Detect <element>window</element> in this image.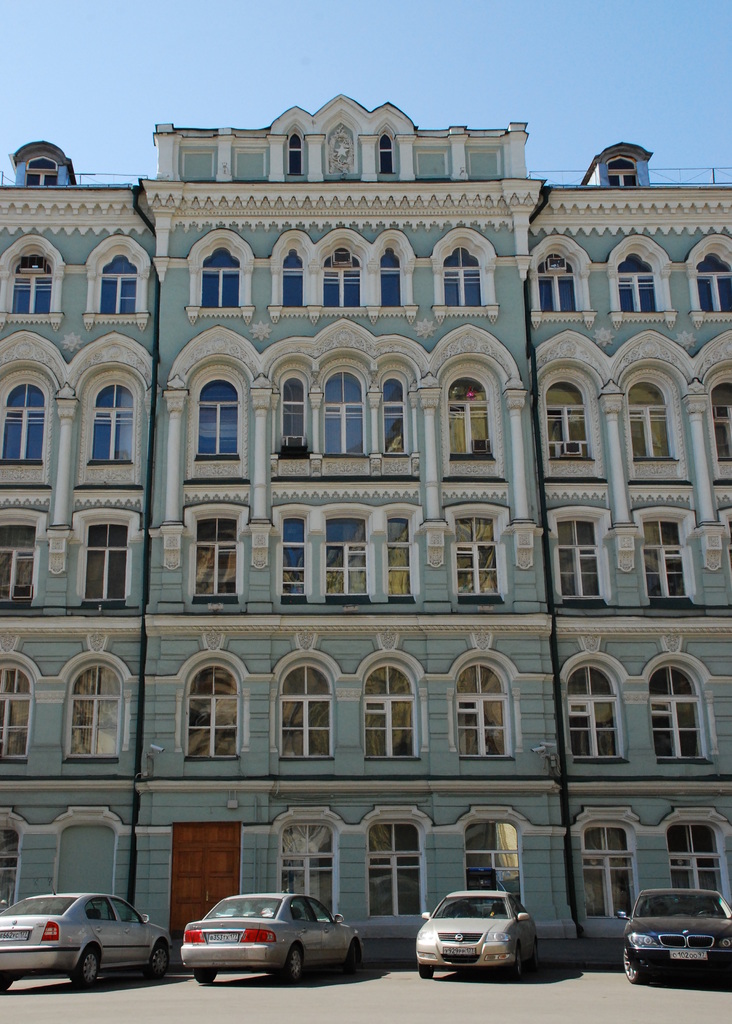
Detection: left=559, top=519, right=598, bottom=591.
